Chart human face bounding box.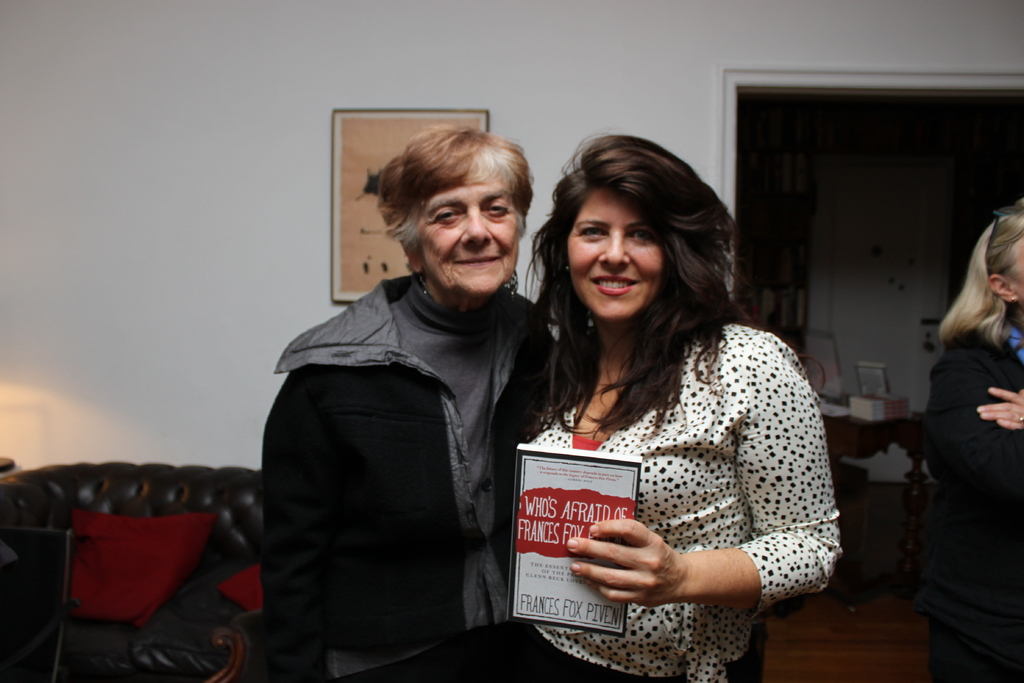
Charted: Rect(566, 192, 663, 319).
